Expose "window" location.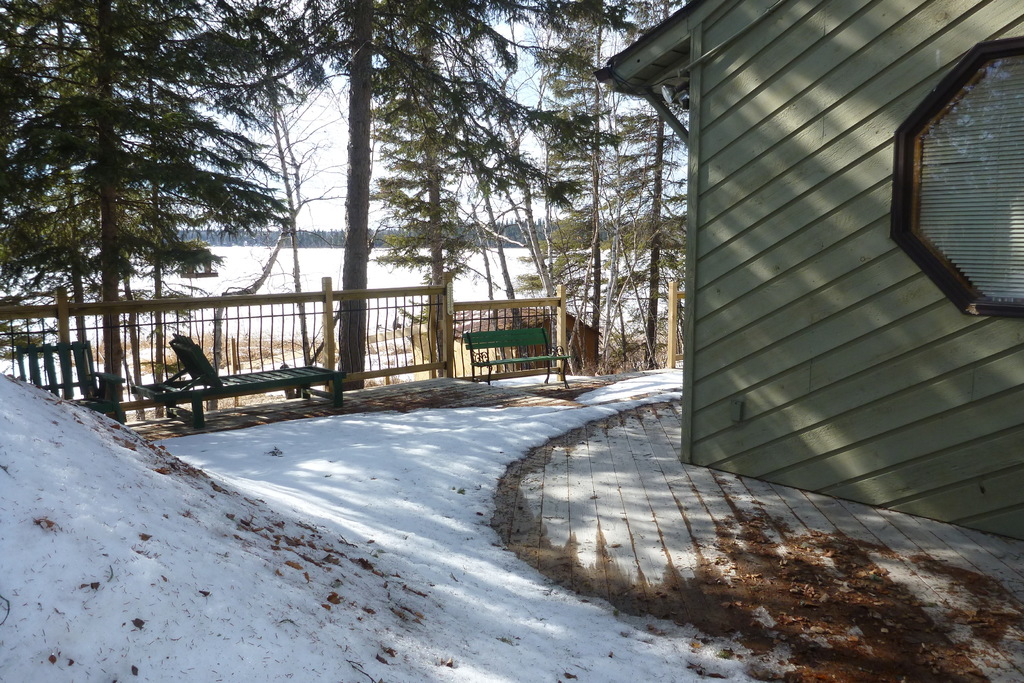
Exposed at l=888, t=35, r=1023, b=319.
